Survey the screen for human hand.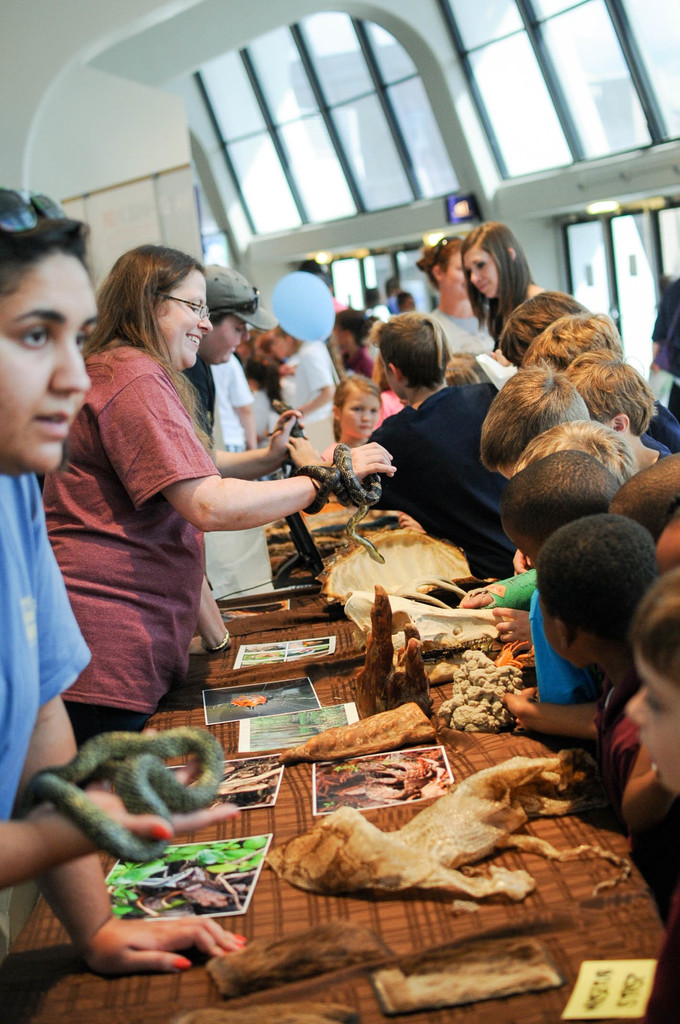
Survey found: (281, 429, 323, 468).
